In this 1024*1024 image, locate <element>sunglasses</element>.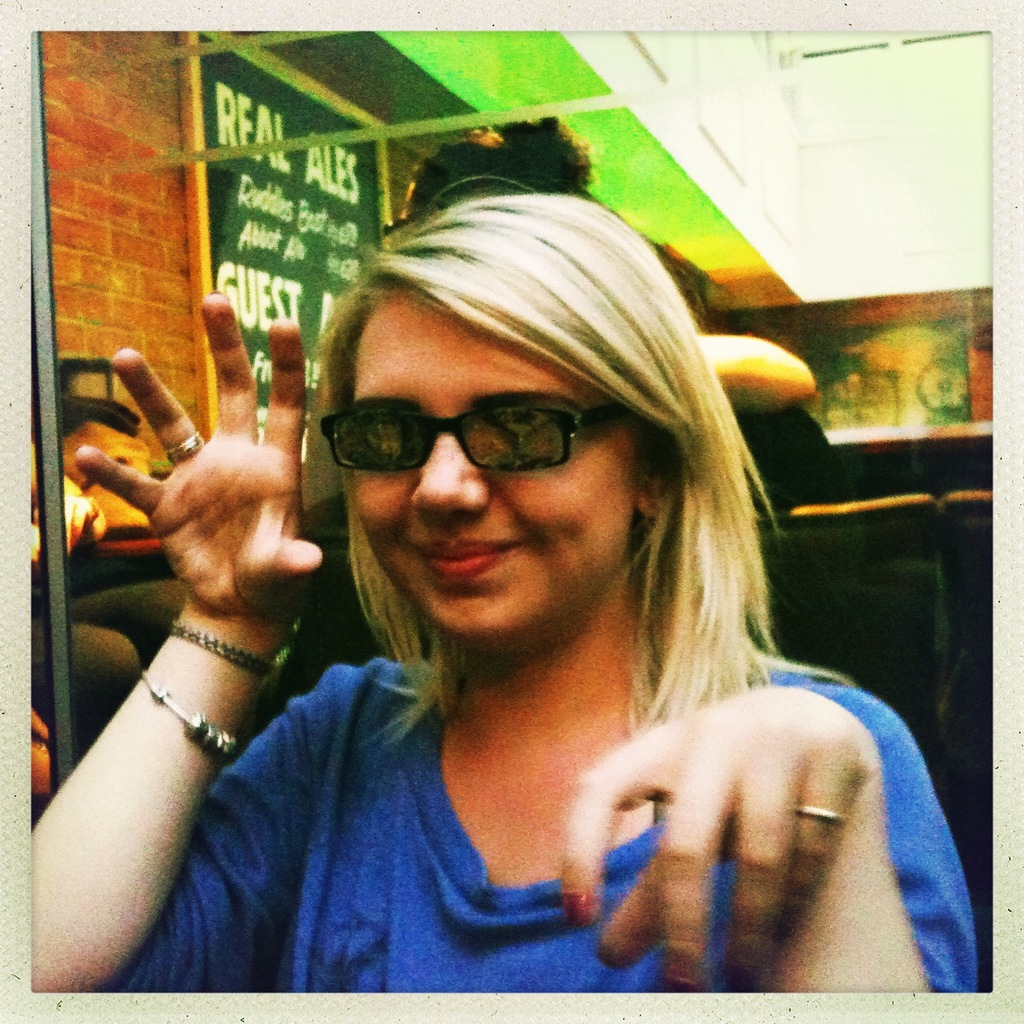
Bounding box: 322,403,641,475.
